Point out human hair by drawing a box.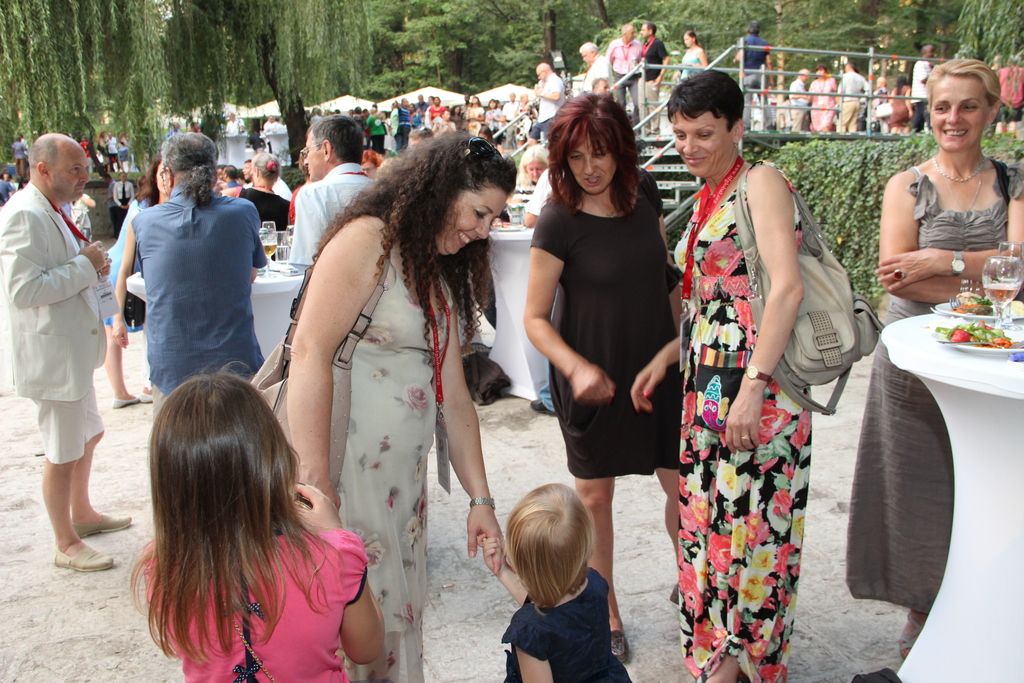
[544,89,645,210].
